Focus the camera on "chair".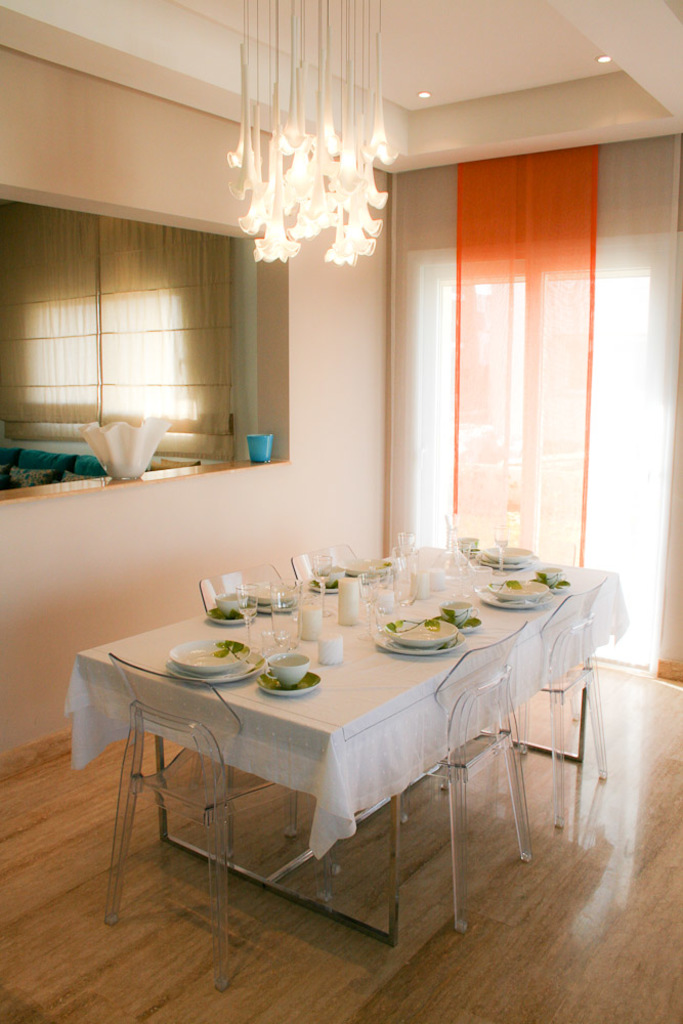
Focus region: [189,556,343,838].
